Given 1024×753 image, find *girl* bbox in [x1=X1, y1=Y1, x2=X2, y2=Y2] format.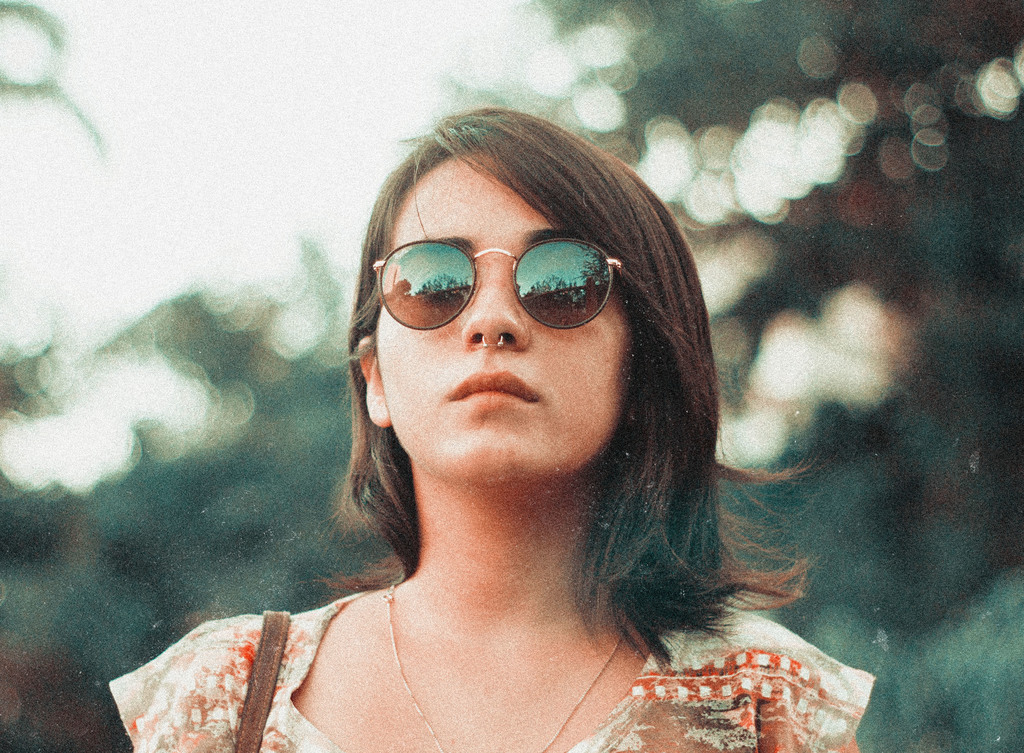
[x1=108, y1=107, x2=873, y2=752].
